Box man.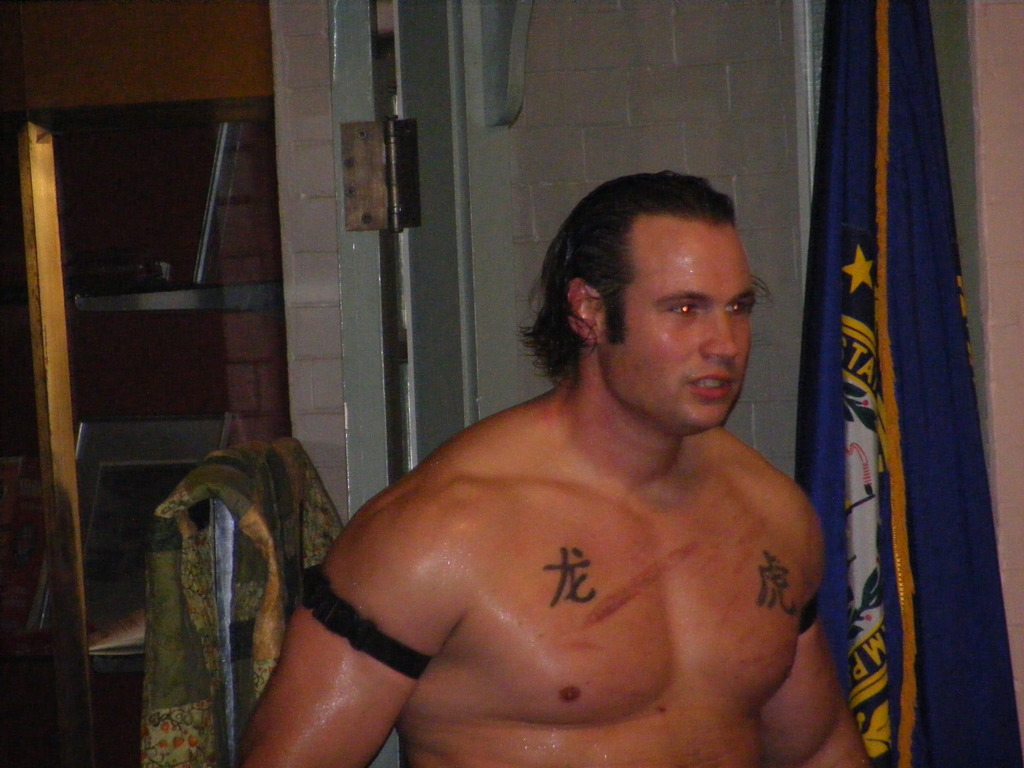
rect(256, 163, 842, 736).
